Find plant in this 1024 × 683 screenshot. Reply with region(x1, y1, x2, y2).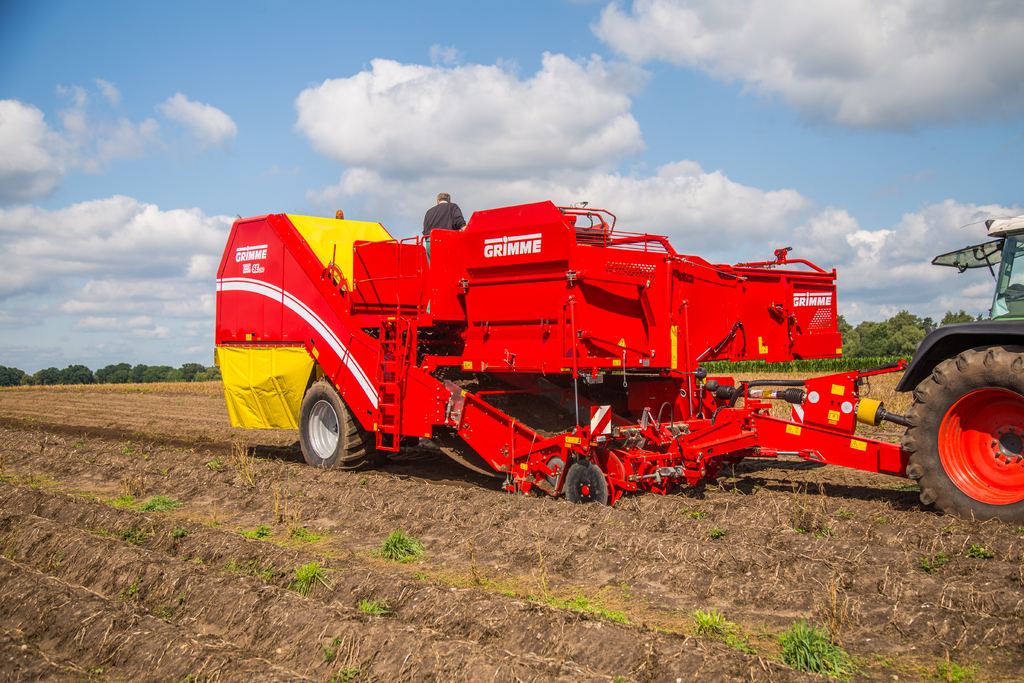
region(495, 490, 520, 509).
